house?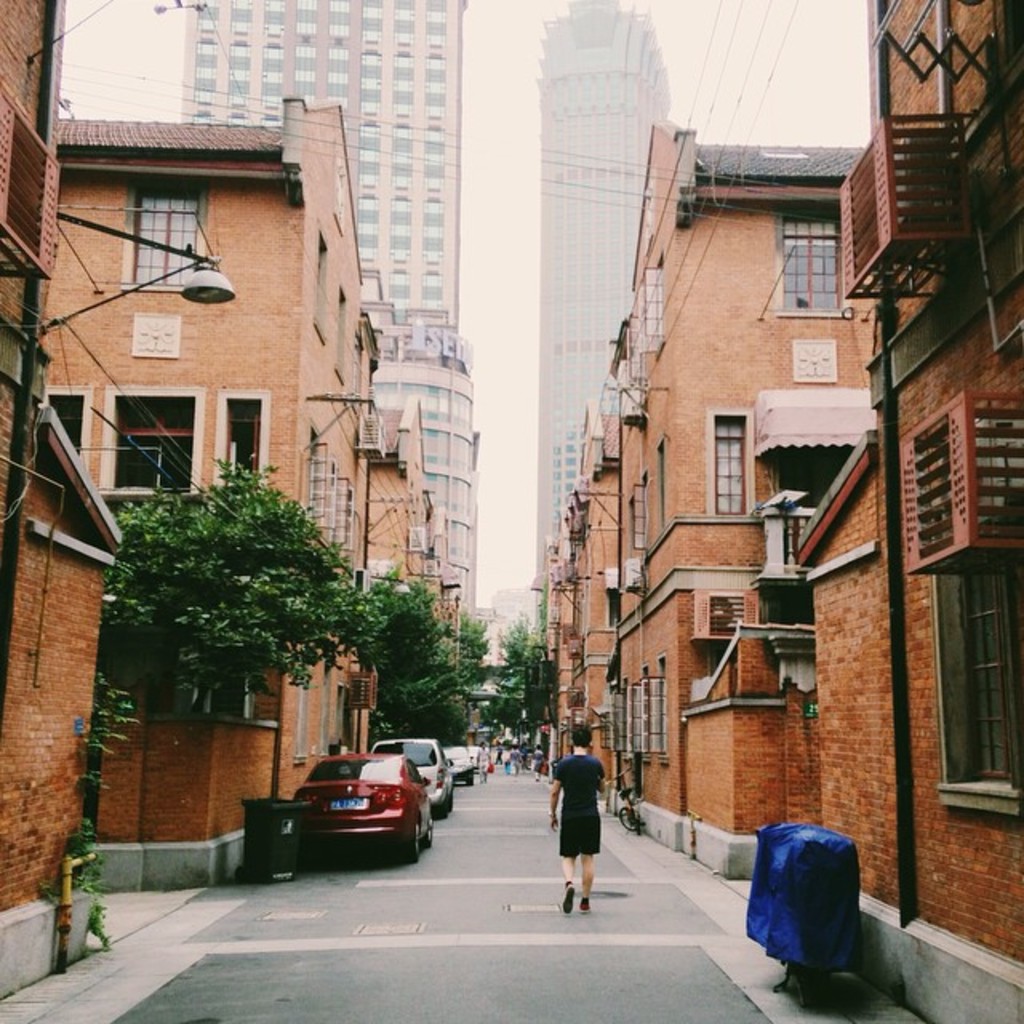
<bbox>542, 0, 1022, 1022</bbox>
